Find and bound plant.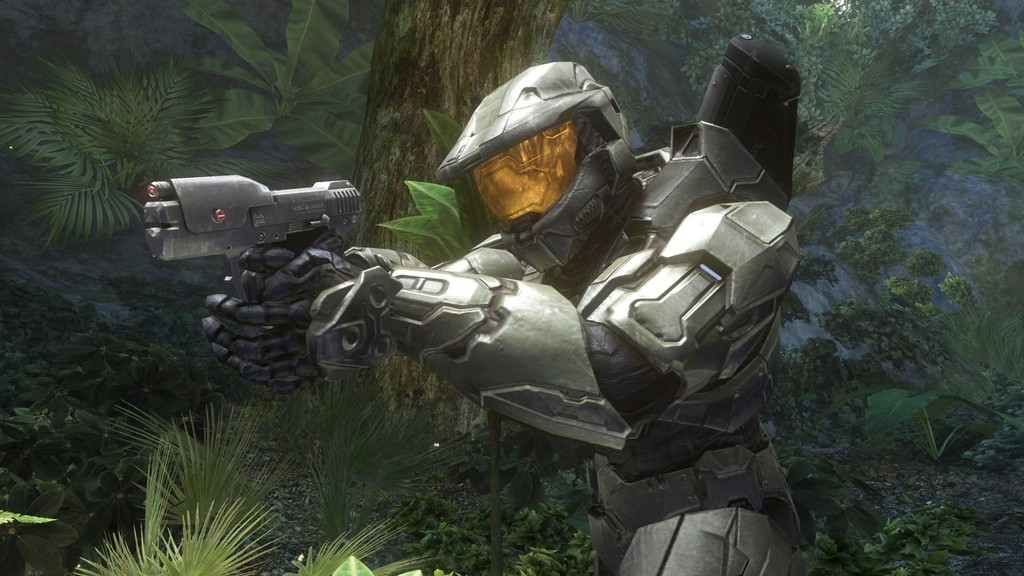
Bound: 3:49:282:232.
